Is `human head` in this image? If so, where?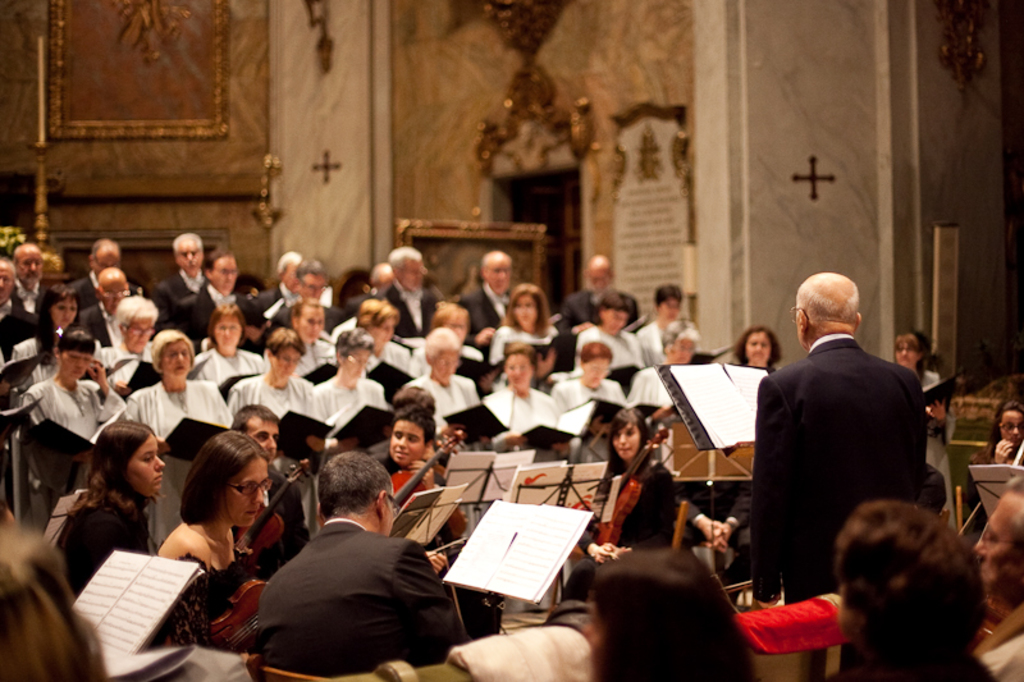
Yes, at {"left": 394, "top": 252, "right": 421, "bottom": 290}.
